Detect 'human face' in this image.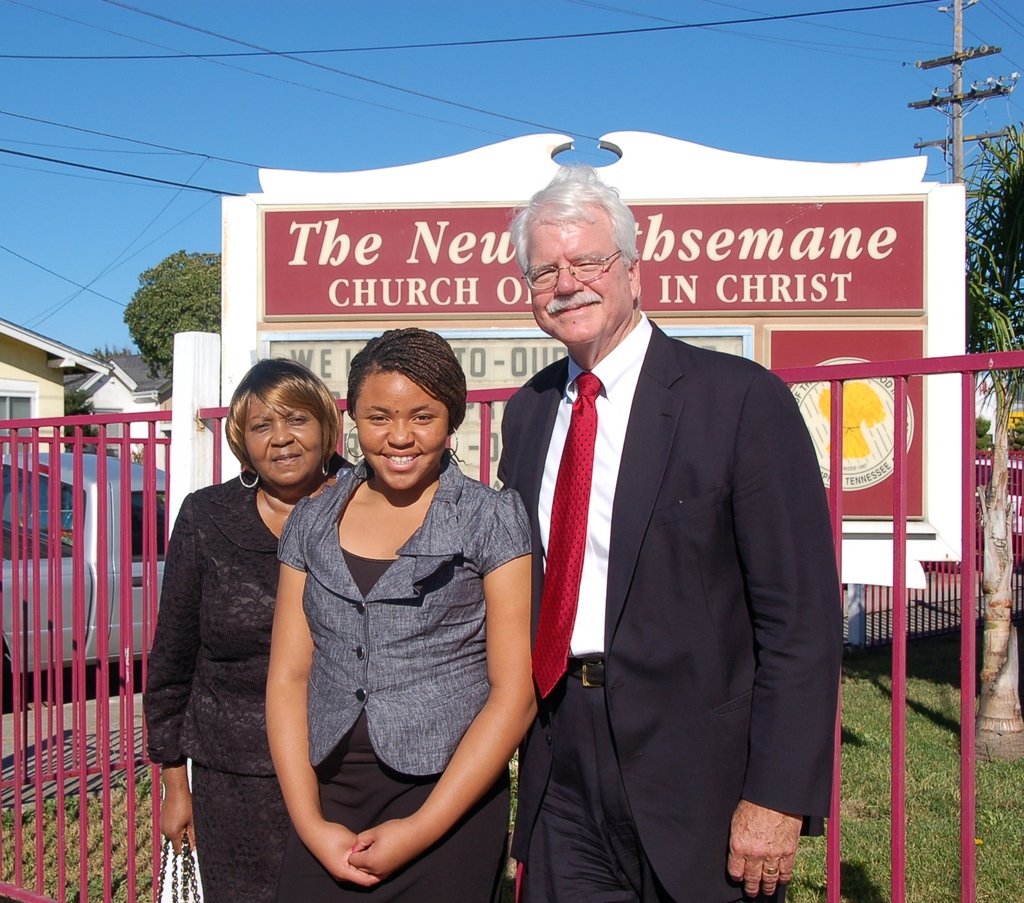
Detection: left=356, top=375, right=447, bottom=498.
